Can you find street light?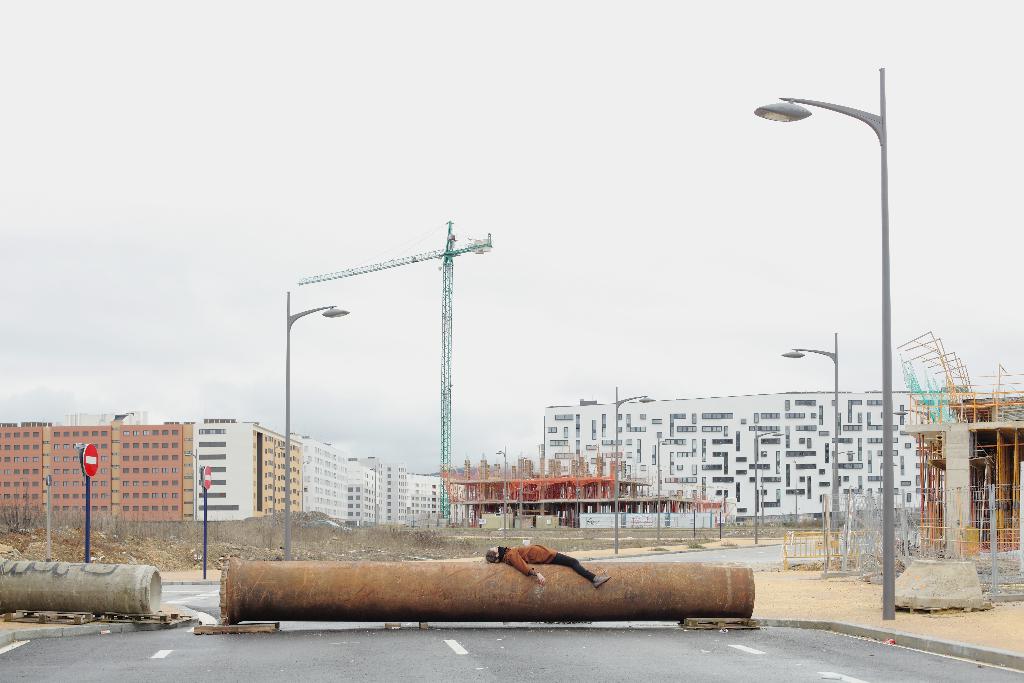
Yes, bounding box: detection(780, 325, 835, 563).
